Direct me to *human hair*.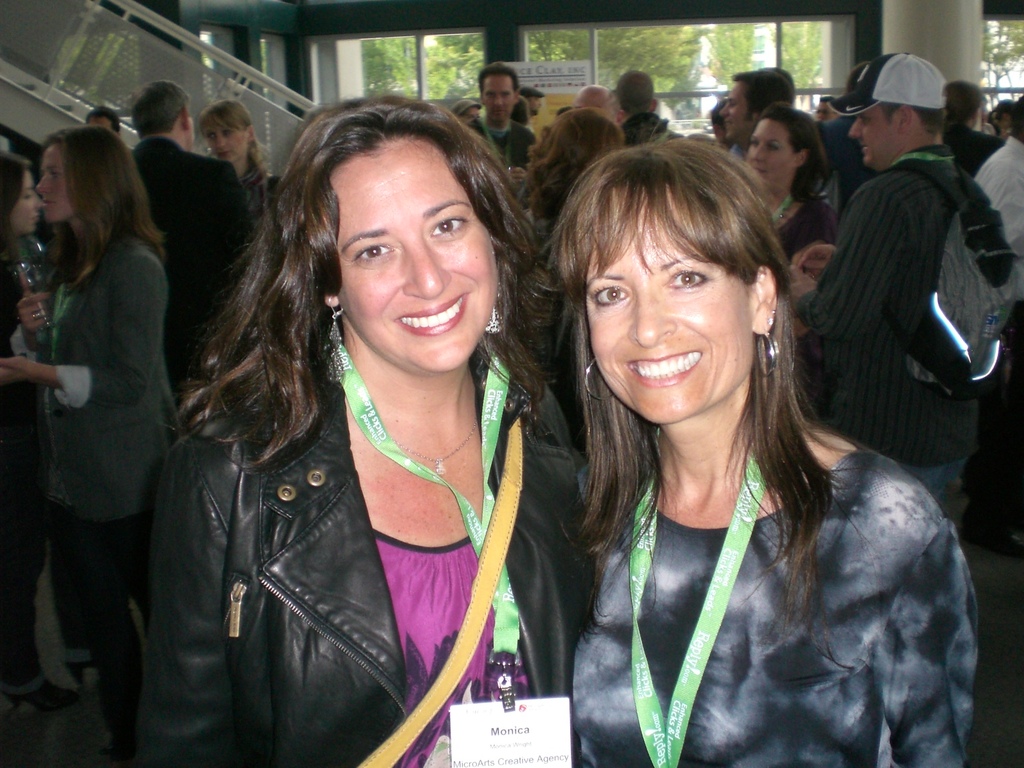
Direction: bbox=(615, 69, 651, 111).
